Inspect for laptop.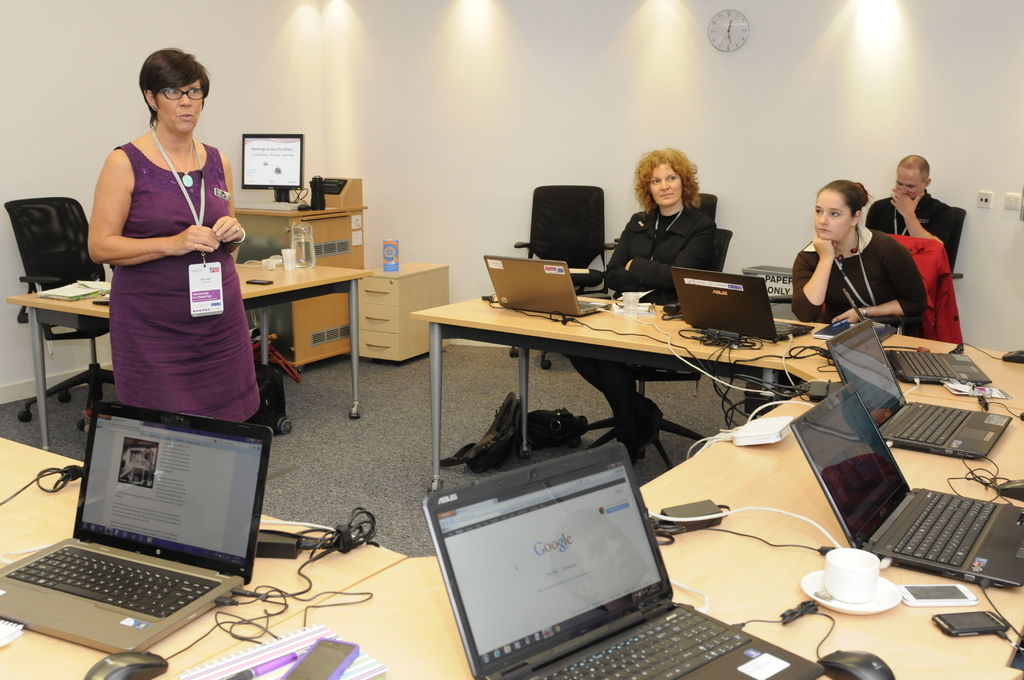
Inspection: {"x1": 842, "y1": 281, "x2": 993, "y2": 387}.
